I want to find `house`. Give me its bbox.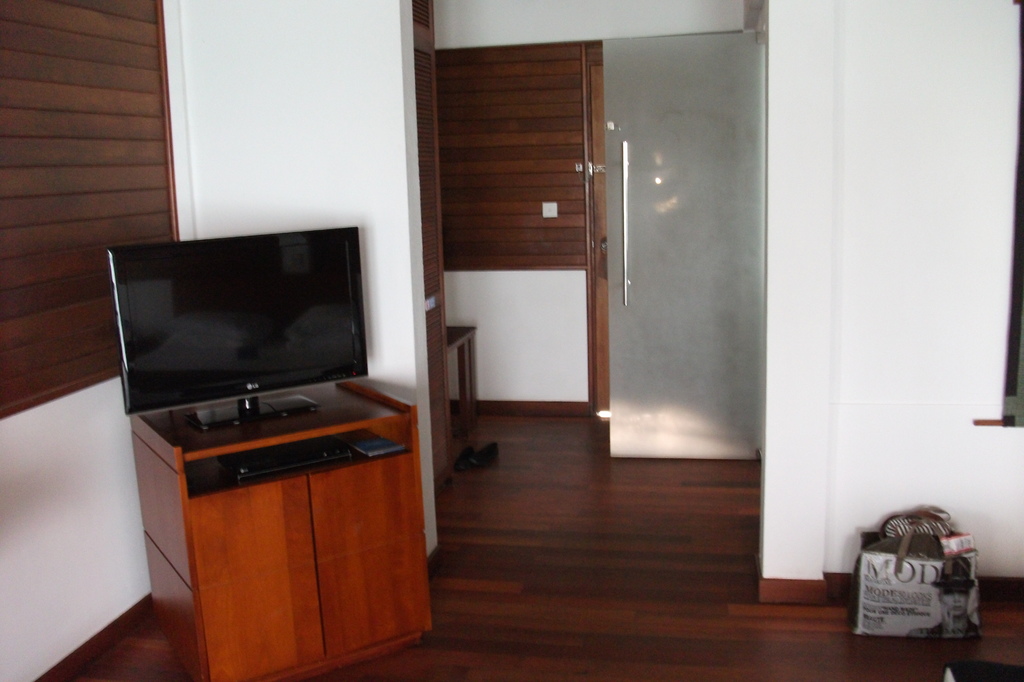
l=0, t=0, r=1023, b=681.
